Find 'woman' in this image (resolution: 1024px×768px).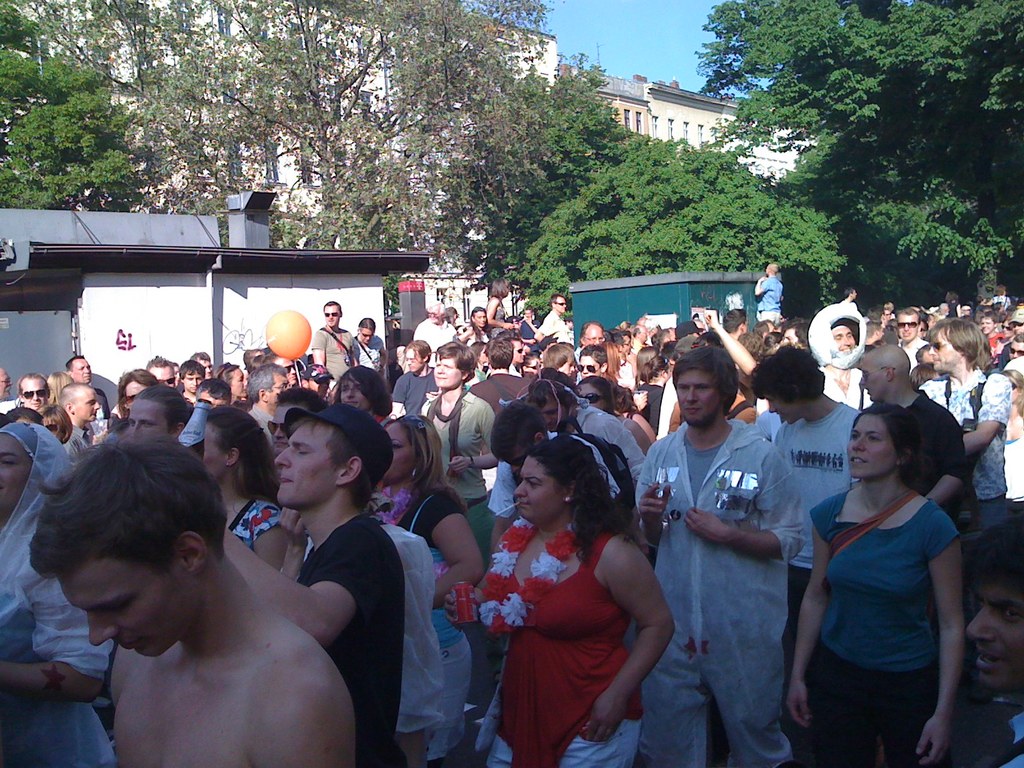
box=[329, 364, 391, 425].
